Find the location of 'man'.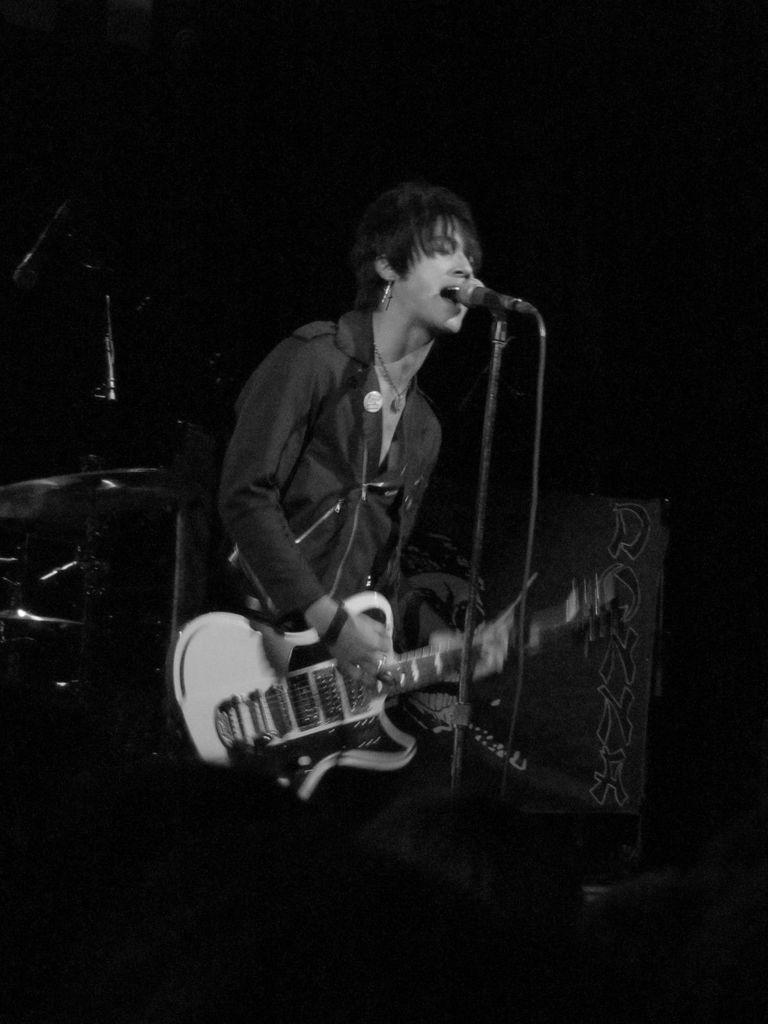
Location: <bbox>207, 182, 481, 769</bbox>.
